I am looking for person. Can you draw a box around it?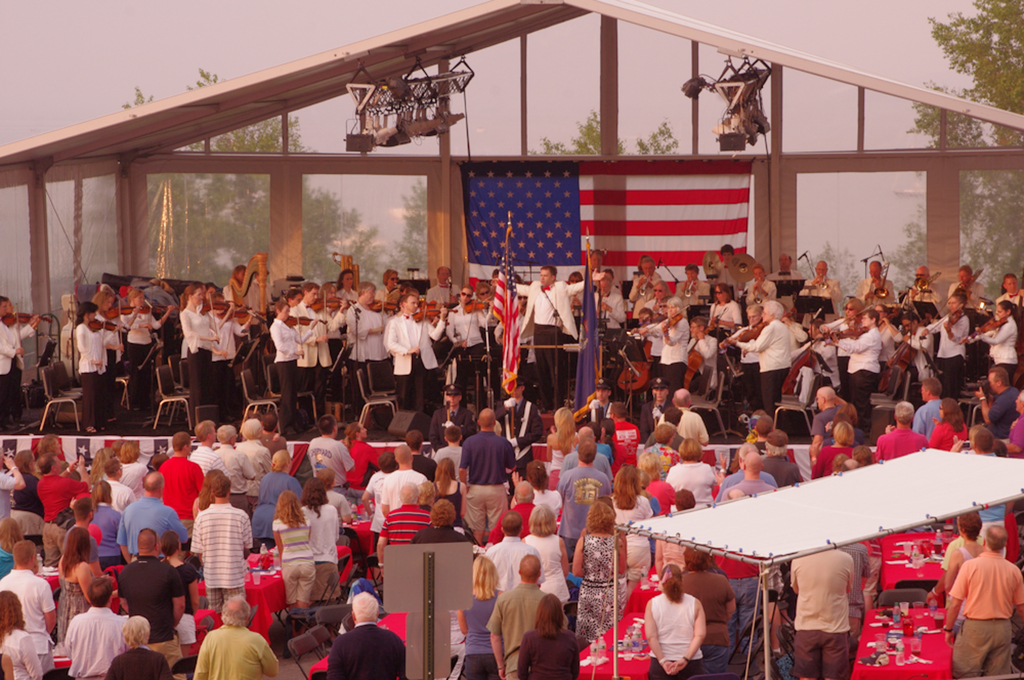
Sure, the bounding box is Rect(444, 285, 497, 407).
